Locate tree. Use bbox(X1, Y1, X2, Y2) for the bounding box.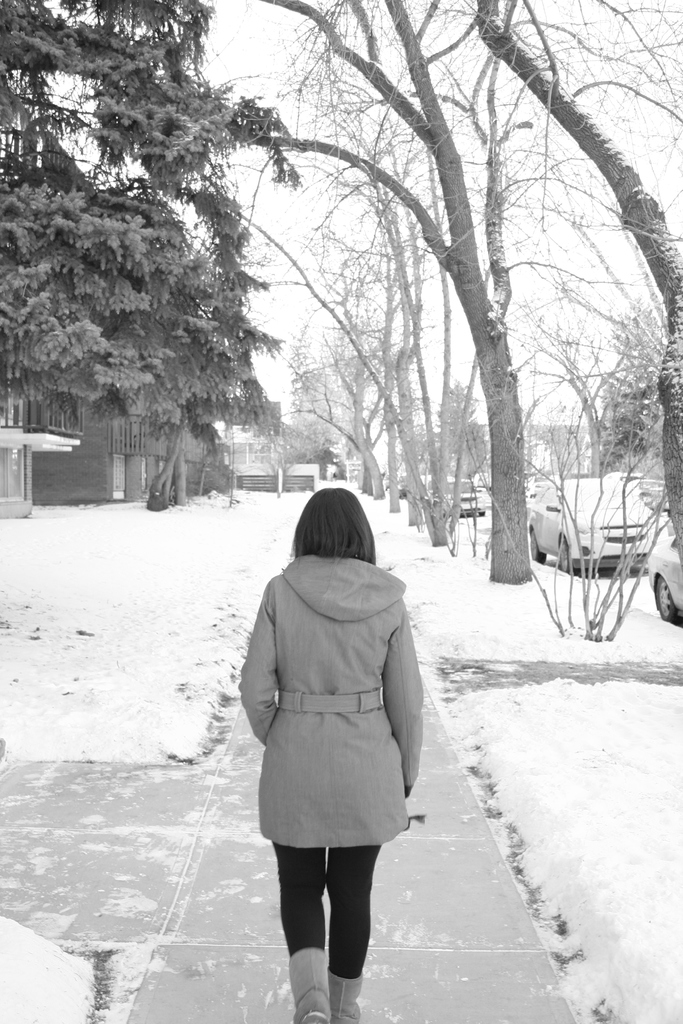
bbox(591, 301, 682, 486).
